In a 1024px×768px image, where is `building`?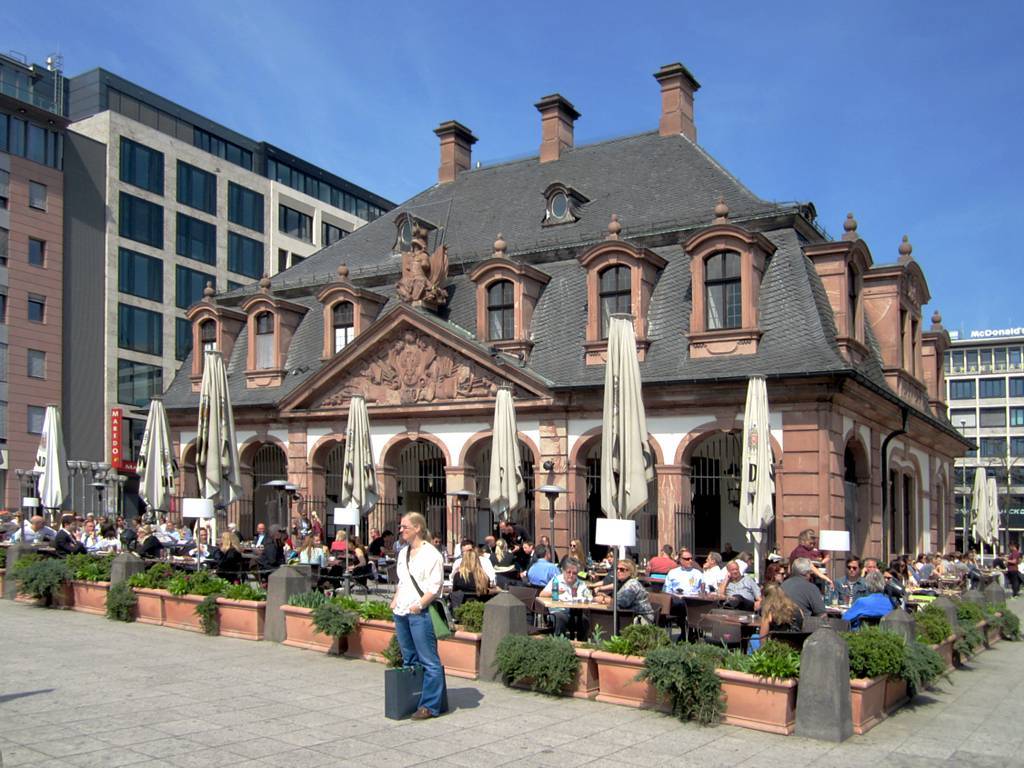
[156,59,970,709].
